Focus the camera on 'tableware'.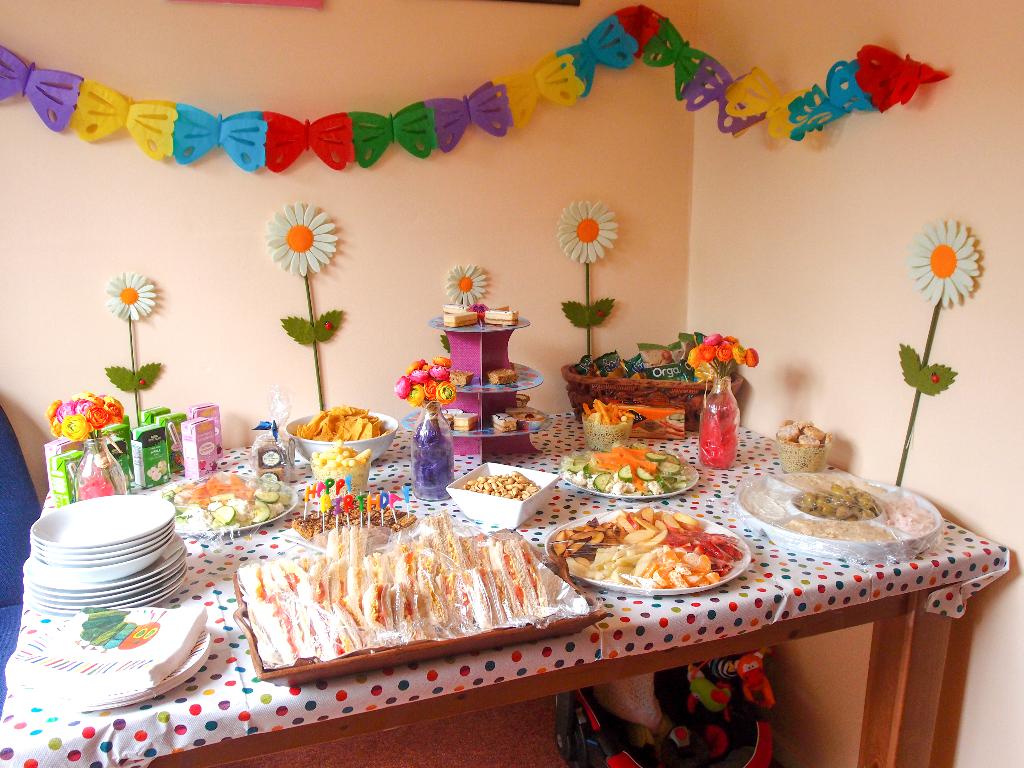
Focus region: locate(266, 408, 404, 508).
